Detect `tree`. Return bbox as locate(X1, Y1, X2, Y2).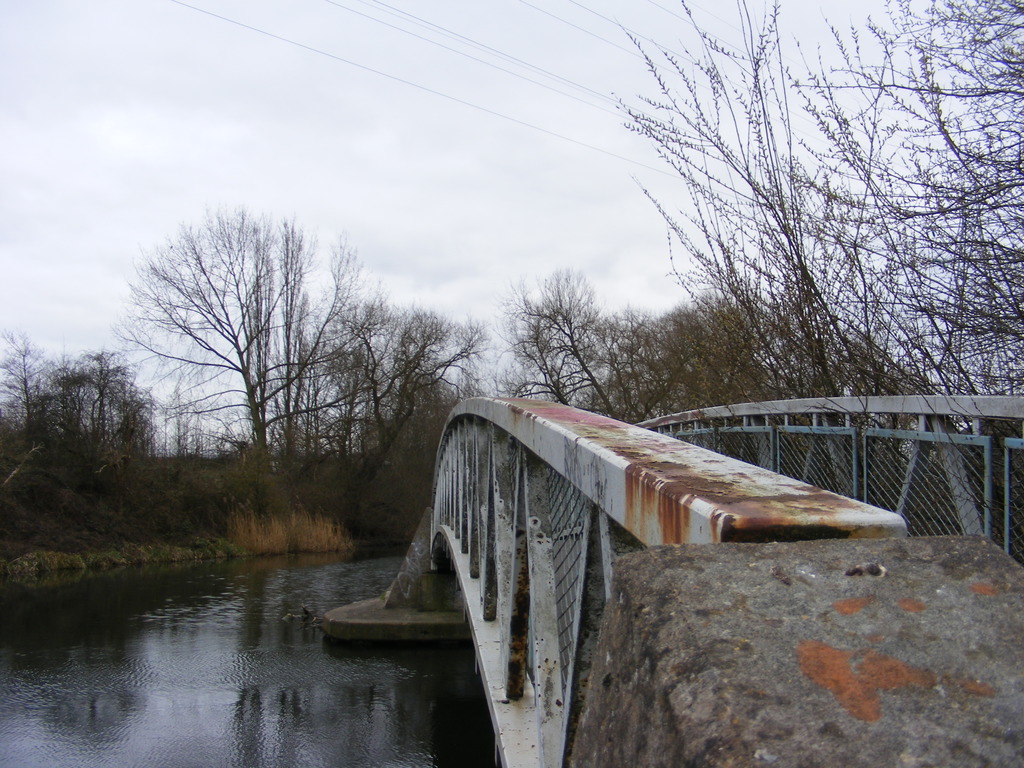
locate(483, 264, 724, 422).
